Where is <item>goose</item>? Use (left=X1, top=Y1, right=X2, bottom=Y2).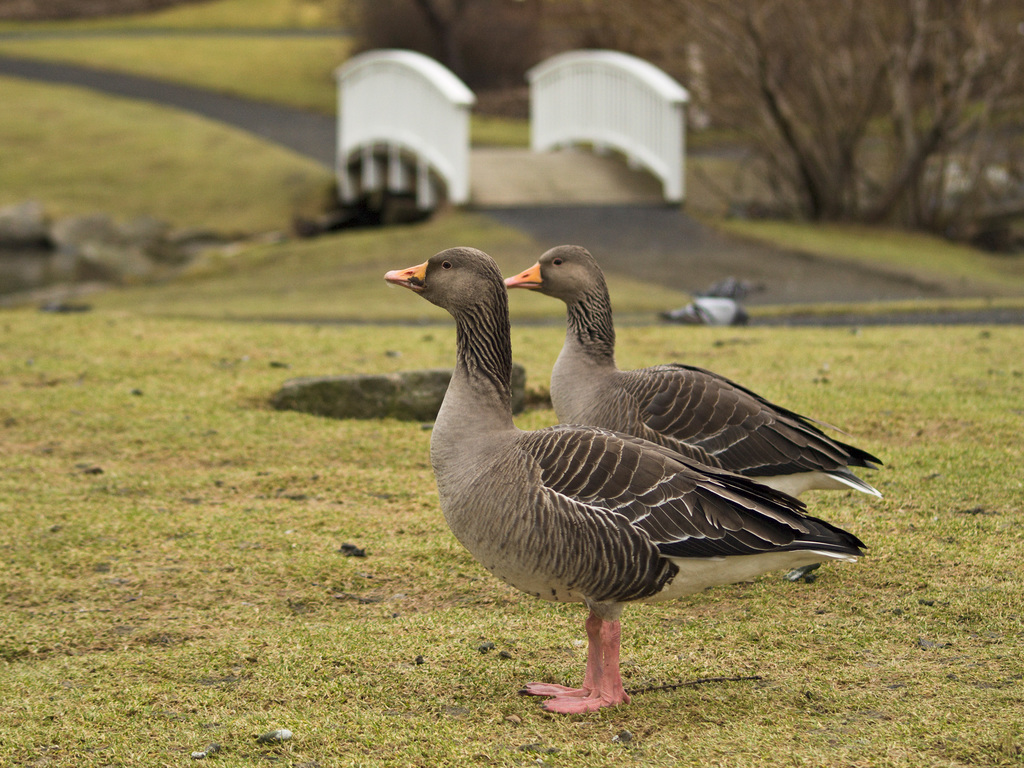
(left=502, top=243, right=876, bottom=502).
